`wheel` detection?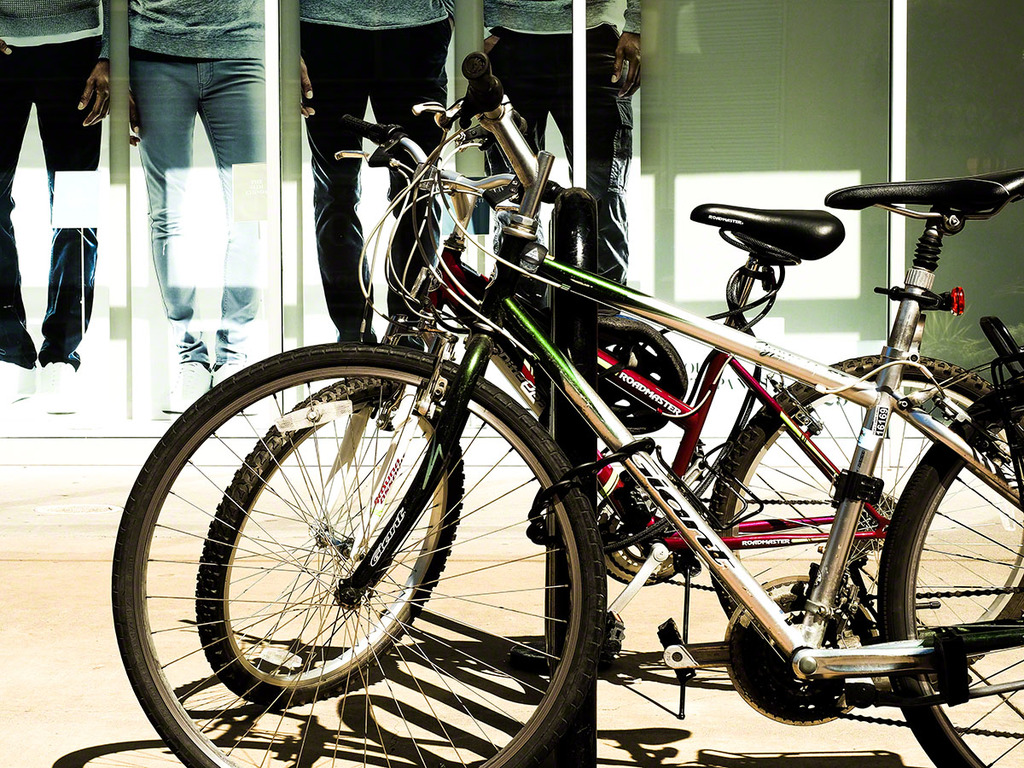
left=707, top=352, right=1023, bottom=669
